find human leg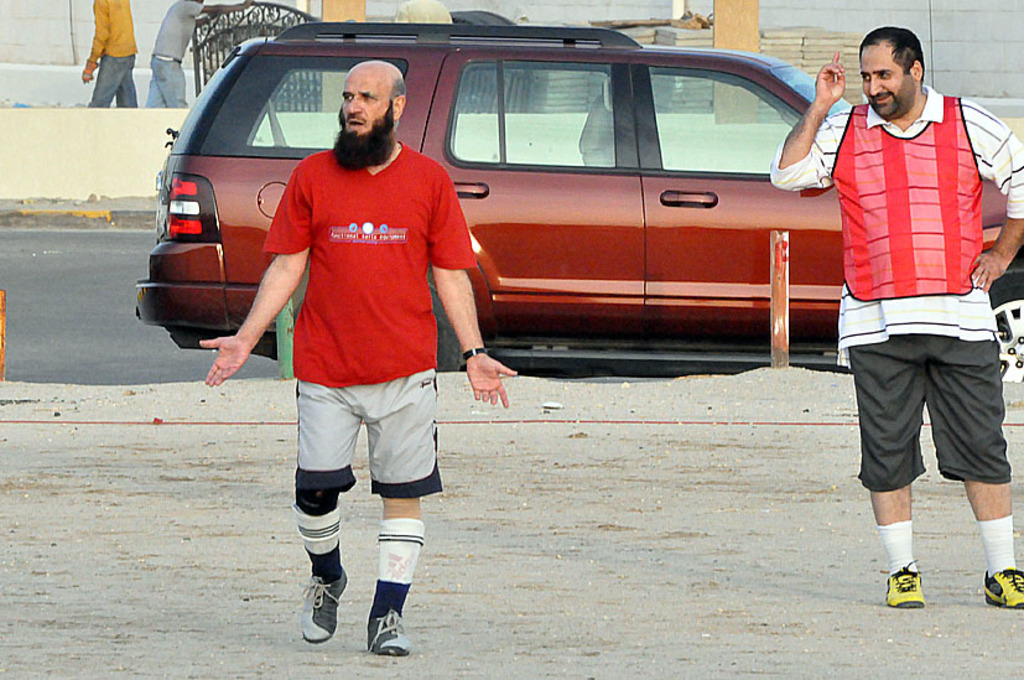
(x1=929, y1=344, x2=1023, y2=606)
